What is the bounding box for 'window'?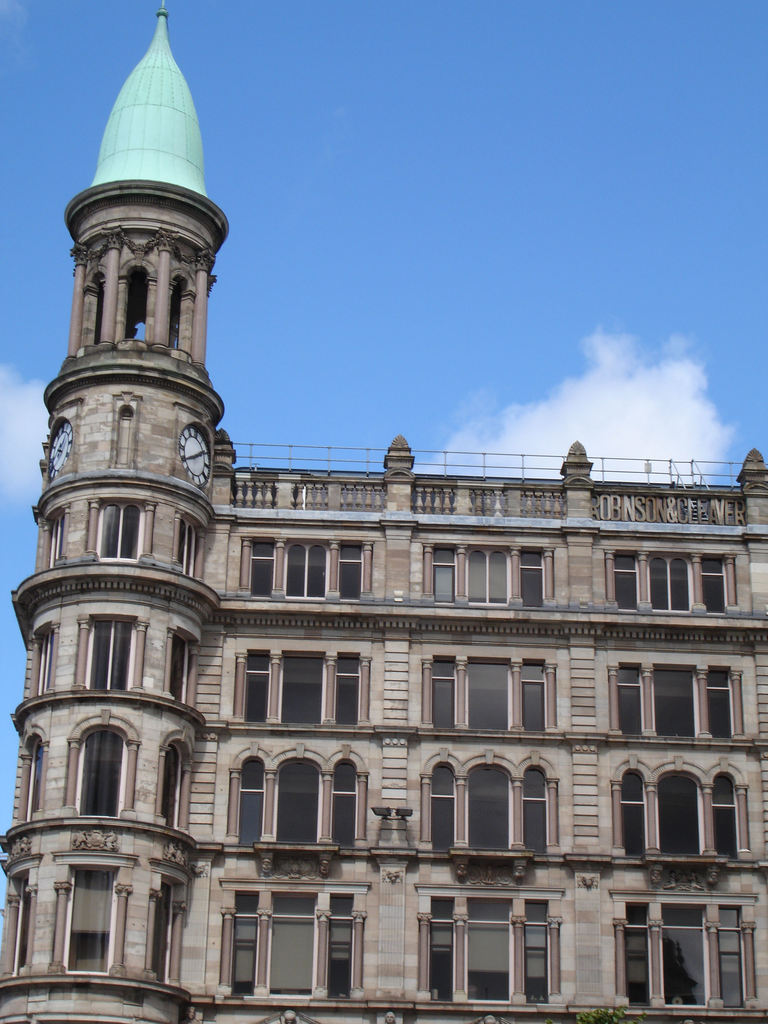
[left=468, top=548, right=510, bottom=605].
